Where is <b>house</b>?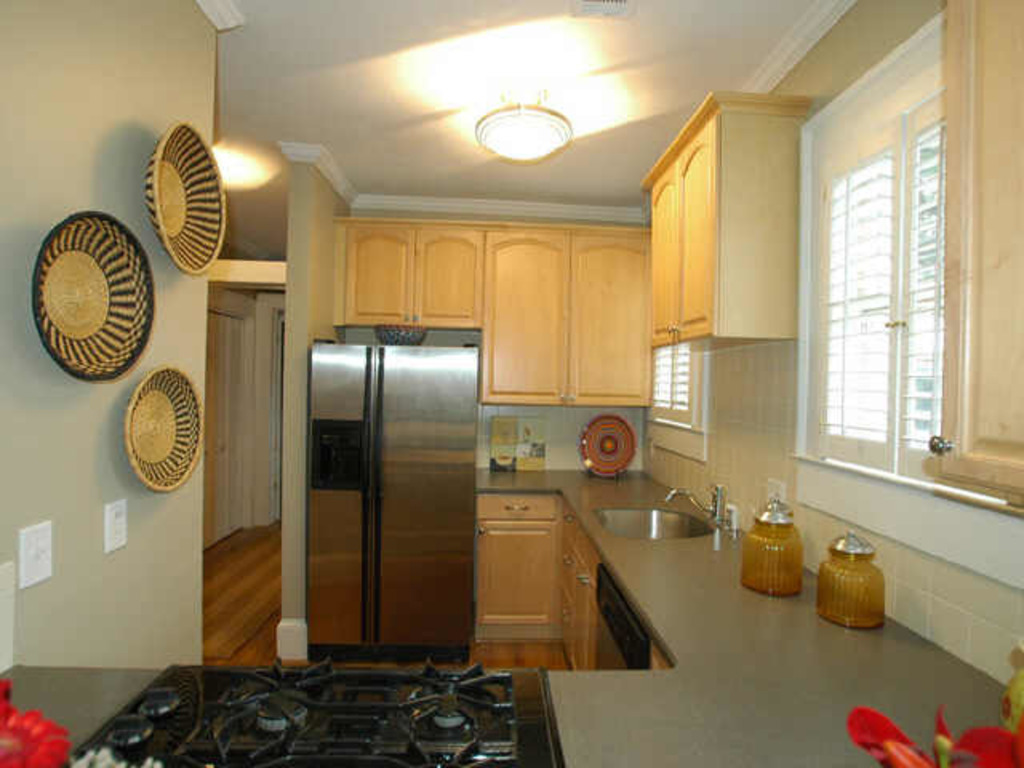
x1=10, y1=19, x2=1023, y2=712.
